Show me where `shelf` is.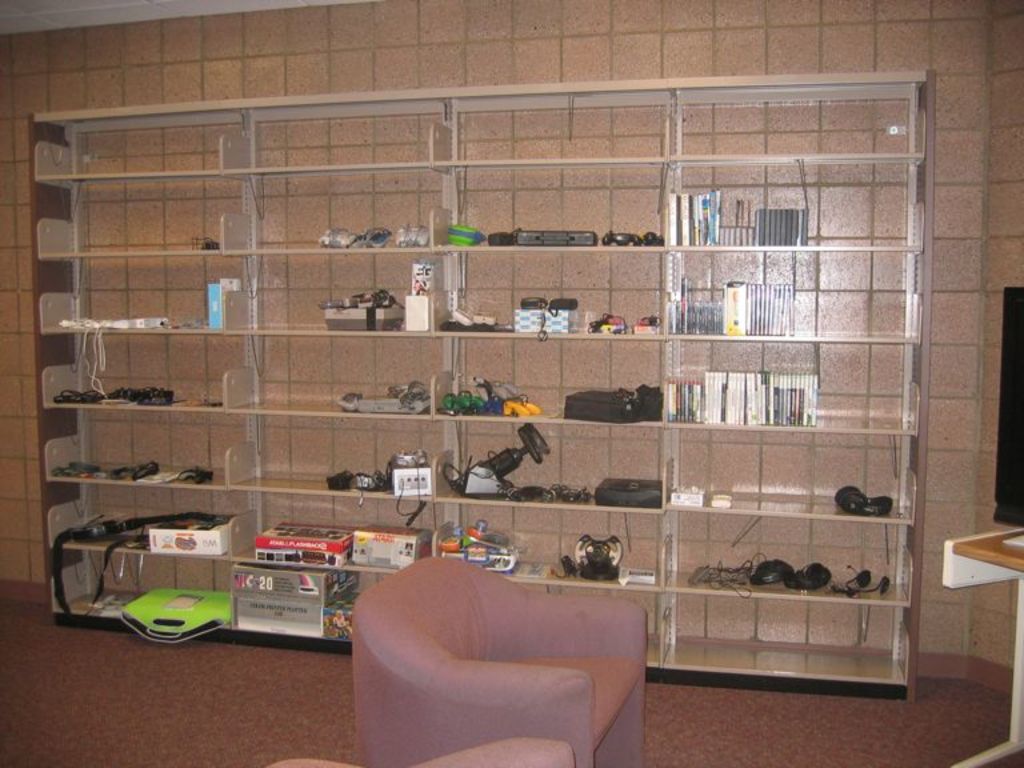
`shelf` is at [448, 176, 672, 259].
